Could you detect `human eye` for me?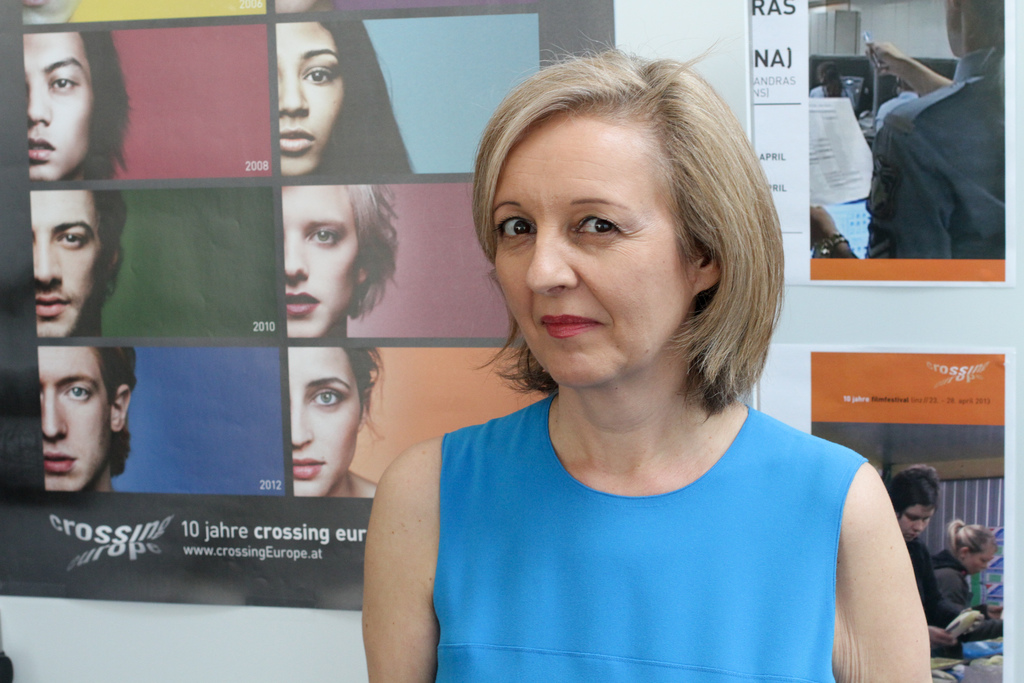
Detection result: Rect(63, 384, 94, 403).
